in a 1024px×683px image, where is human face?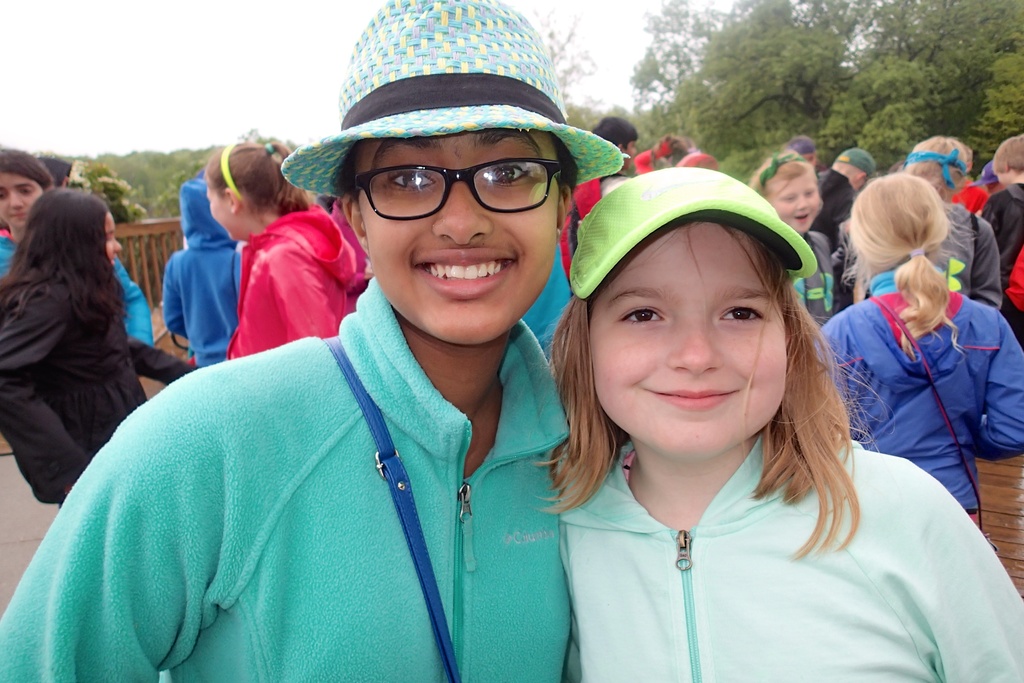
0 173 42 231.
